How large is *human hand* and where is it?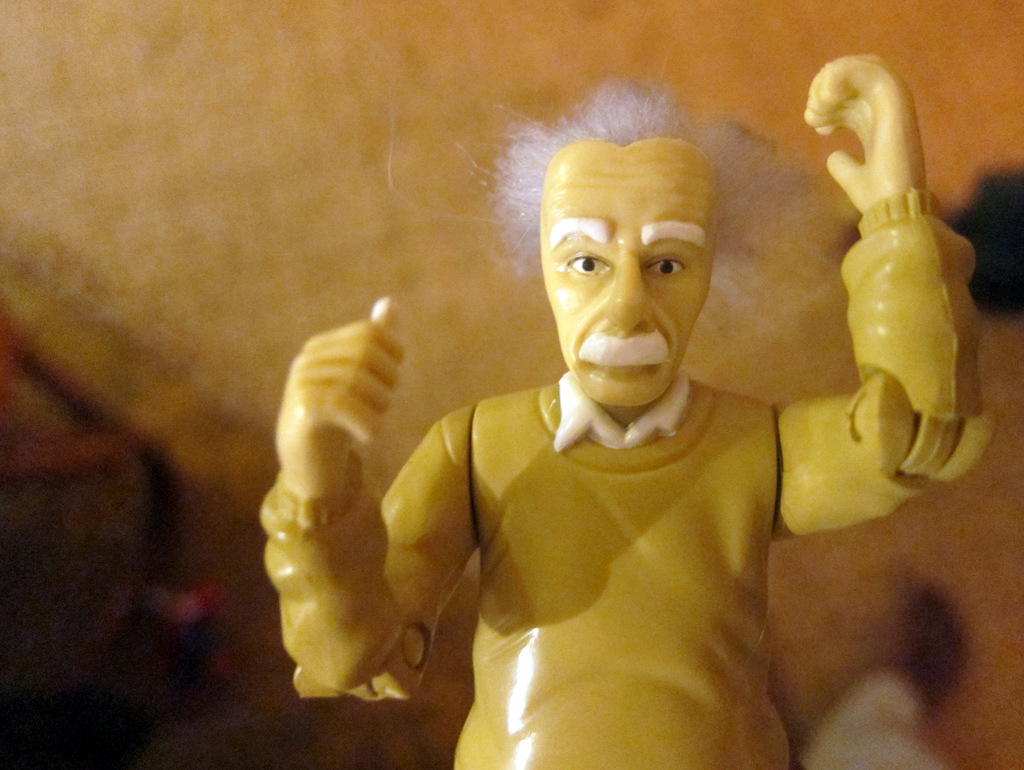
Bounding box: {"x1": 804, "y1": 54, "x2": 929, "y2": 211}.
